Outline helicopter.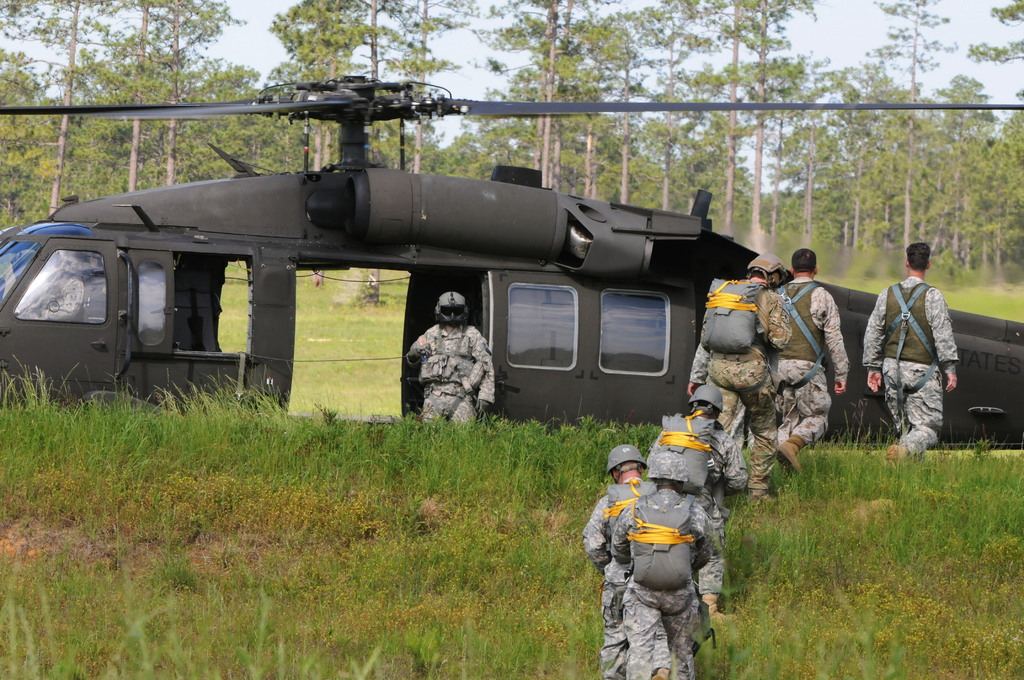
Outline: box(0, 71, 1023, 458).
